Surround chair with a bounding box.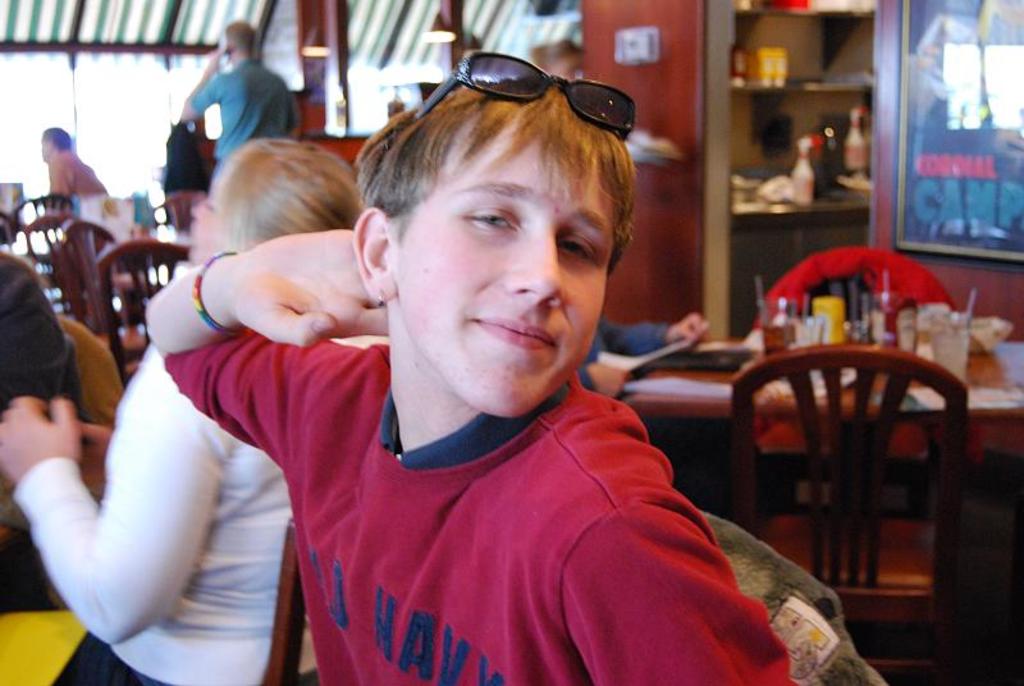
(left=4, top=184, right=70, bottom=253).
